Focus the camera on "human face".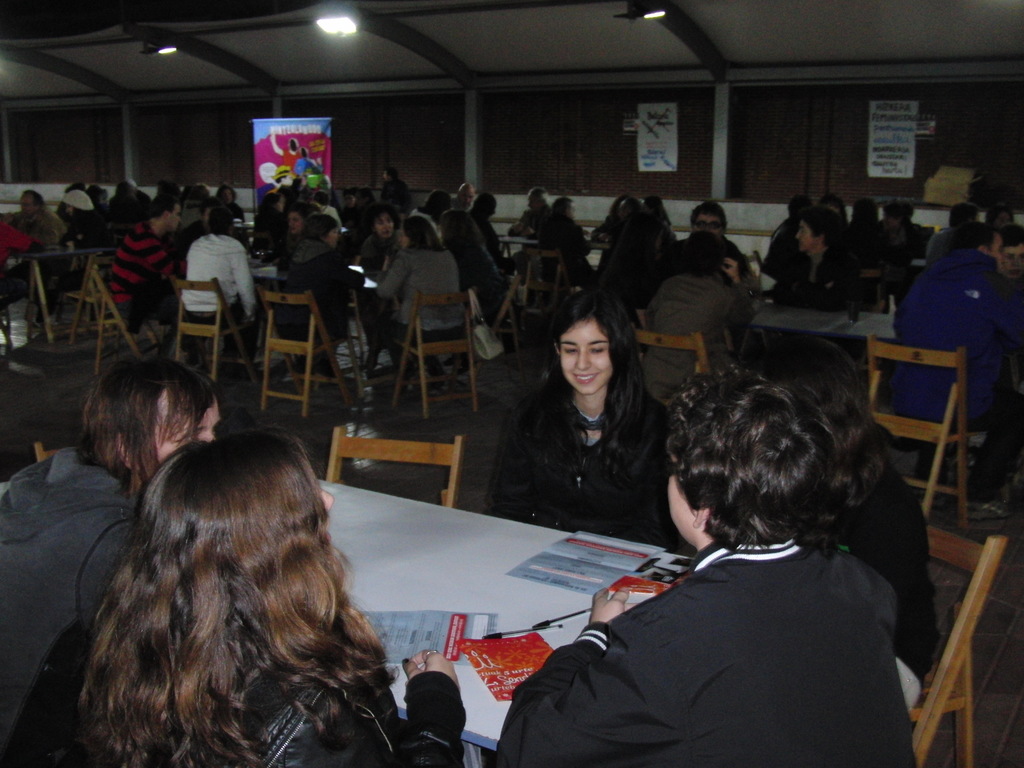
Focus region: select_region(374, 213, 398, 241).
